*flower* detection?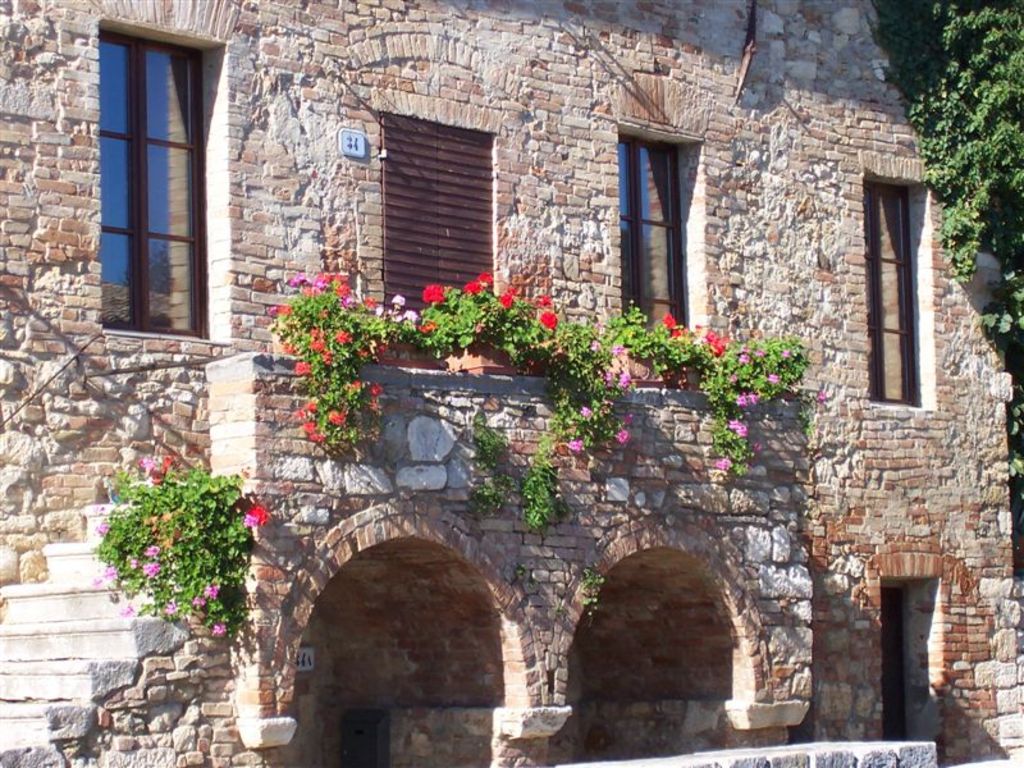
bbox=(95, 568, 115, 584)
